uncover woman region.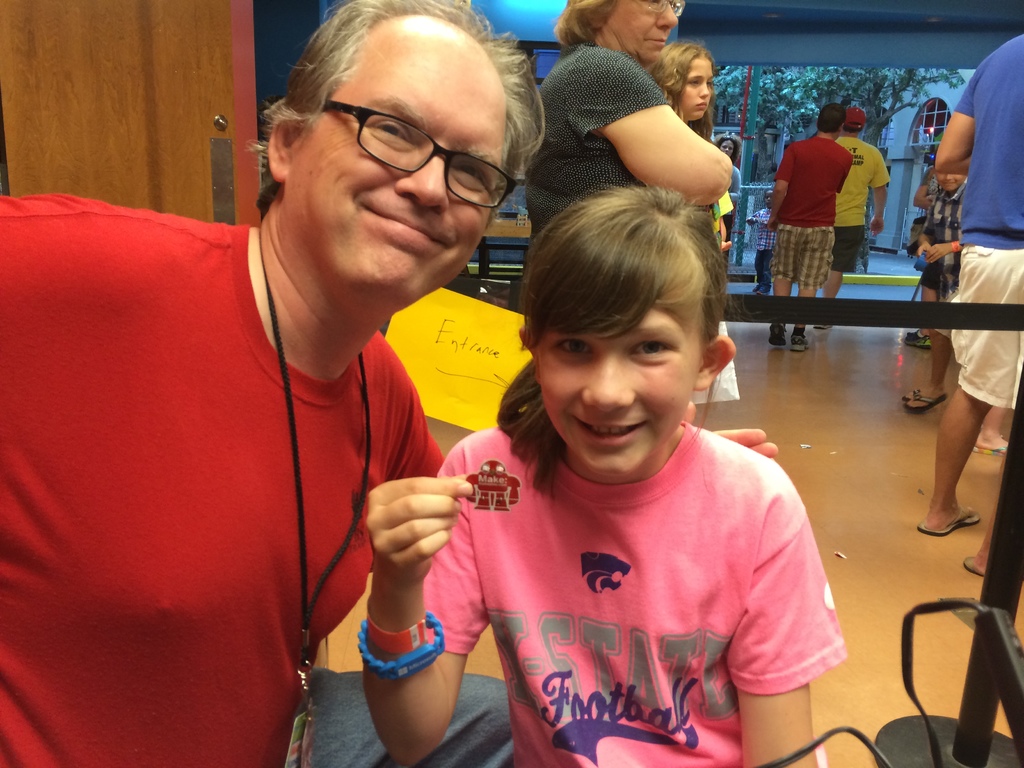
Uncovered: (left=628, top=43, right=812, bottom=400).
